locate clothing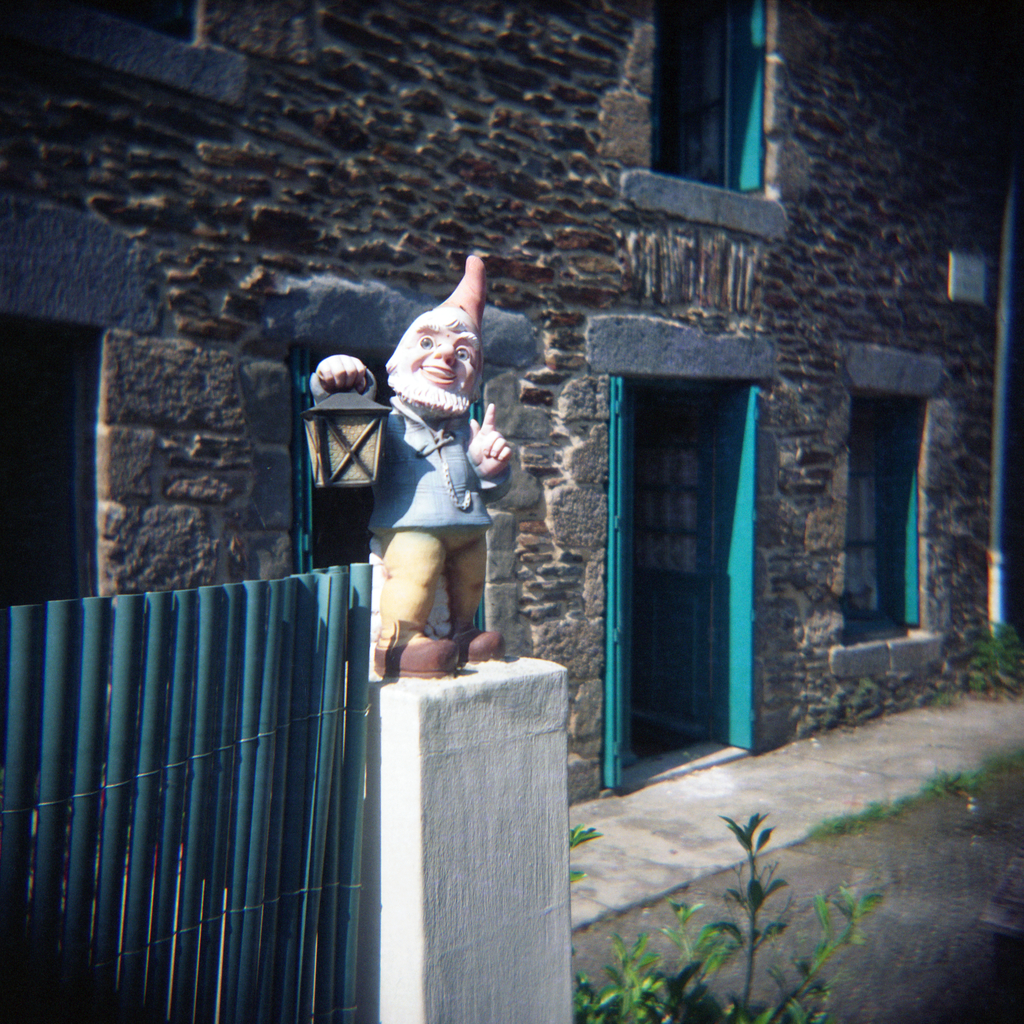
306 364 513 536
